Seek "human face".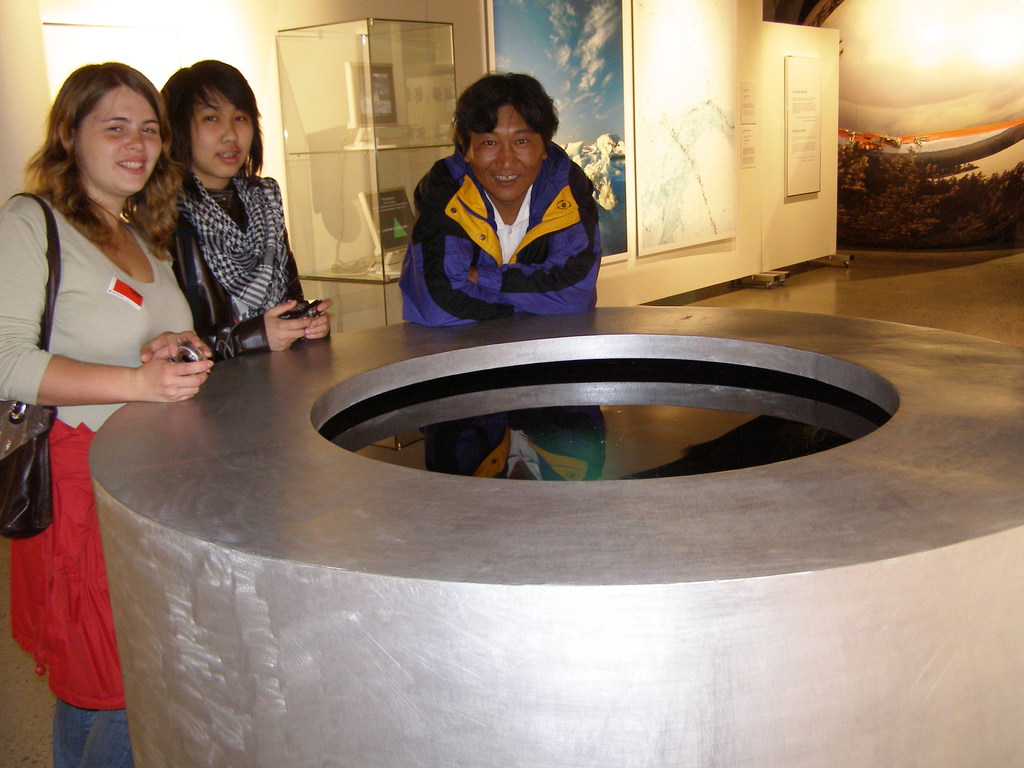
(x1=189, y1=89, x2=253, y2=175).
